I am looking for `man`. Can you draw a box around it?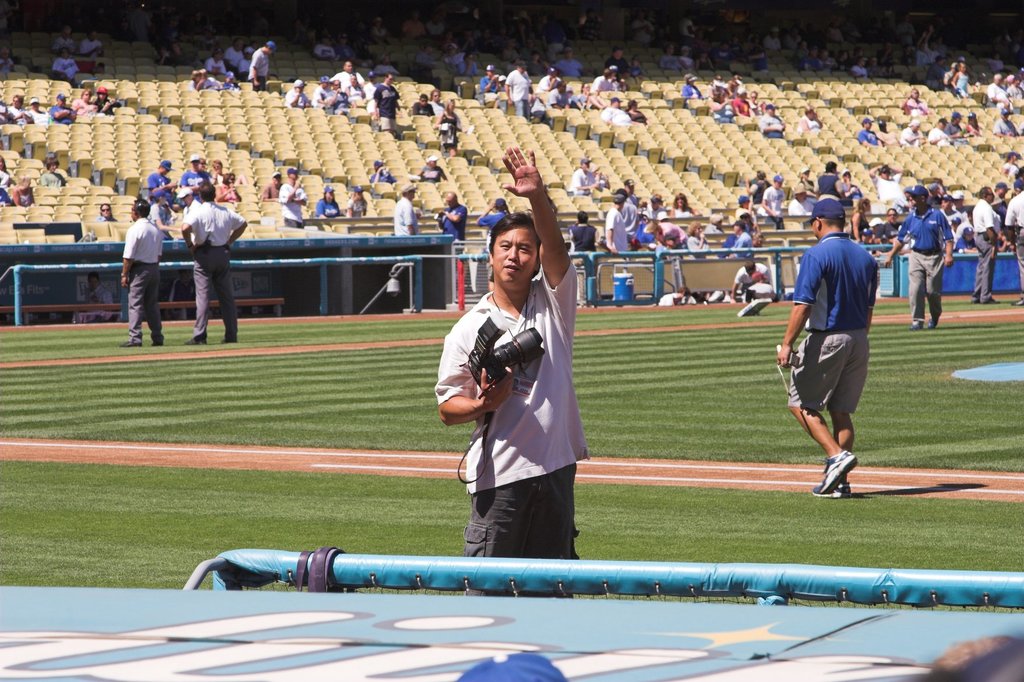
Sure, the bounding box is (135,158,177,205).
